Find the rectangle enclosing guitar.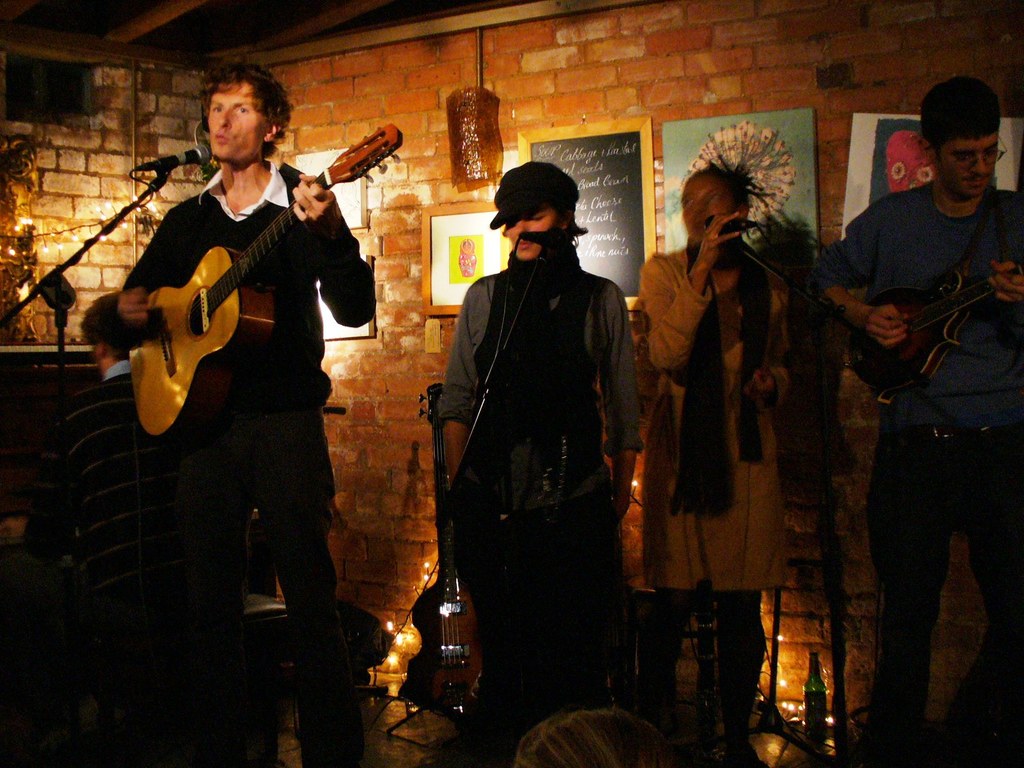
box(399, 378, 502, 728).
